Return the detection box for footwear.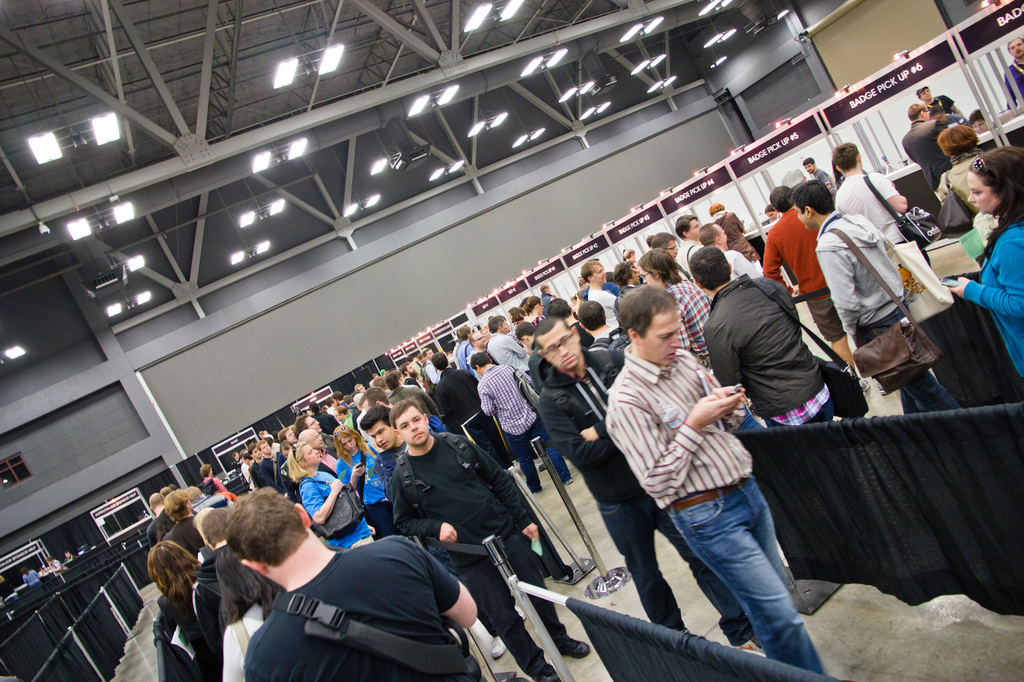
x1=728 y1=635 x2=774 y2=662.
